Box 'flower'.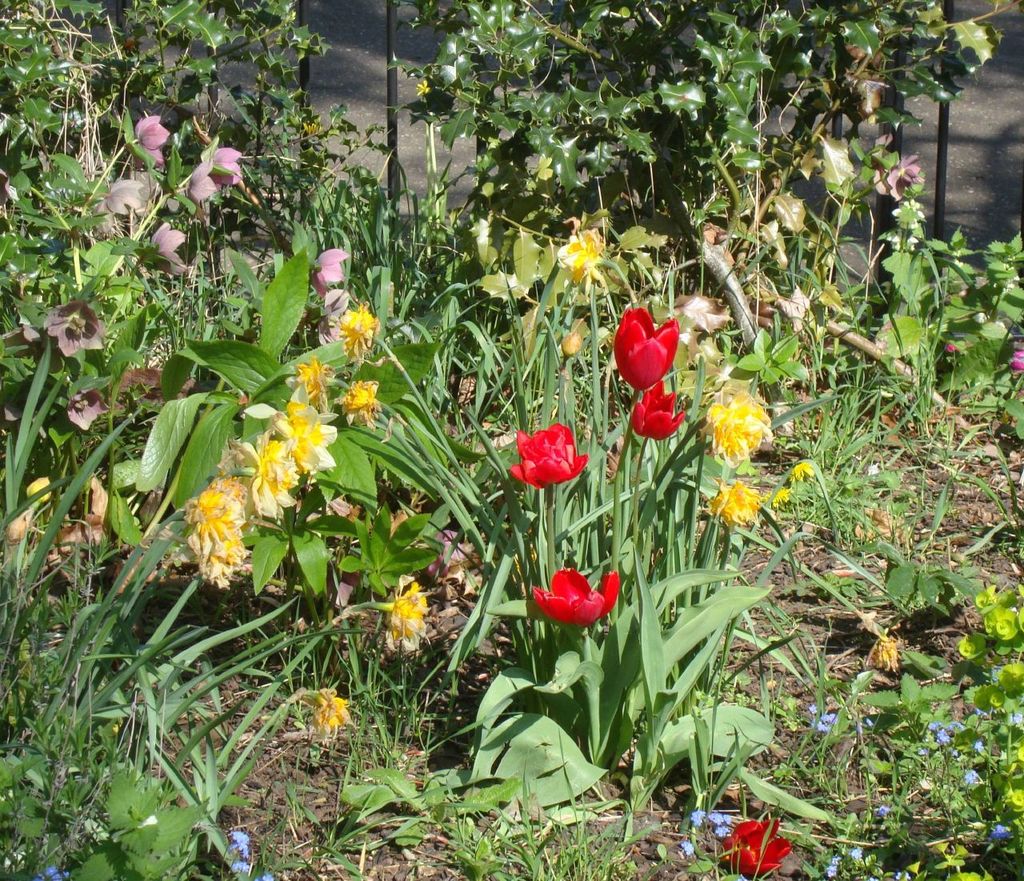
<box>378,572,440,656</box>.
